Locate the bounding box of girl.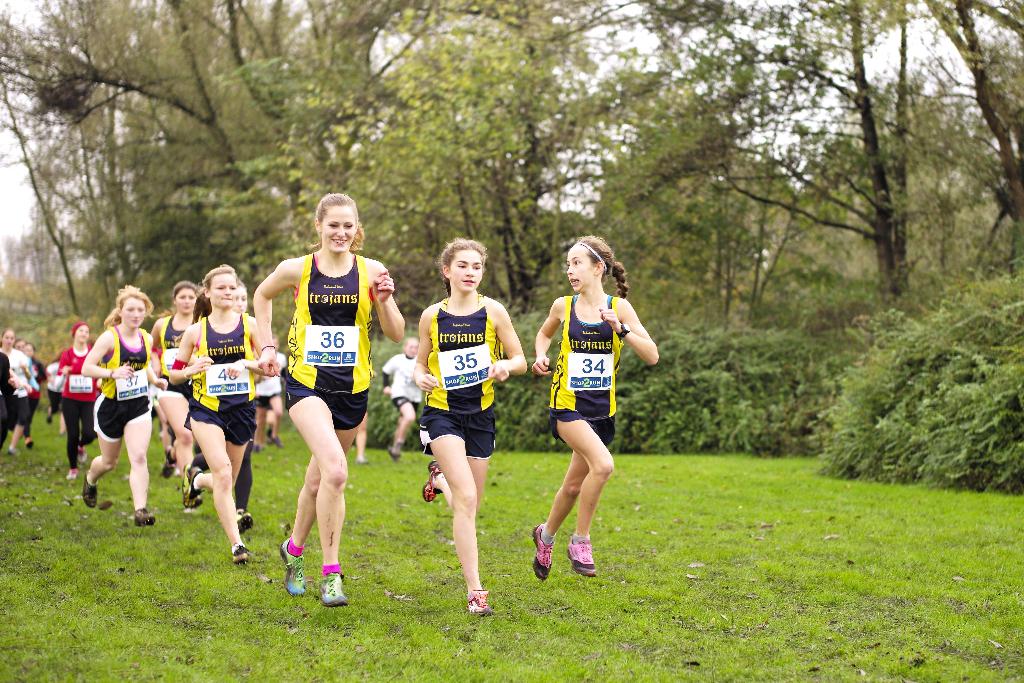
Bounding box: x1=153 y1=277 x2=196 y2=514.
